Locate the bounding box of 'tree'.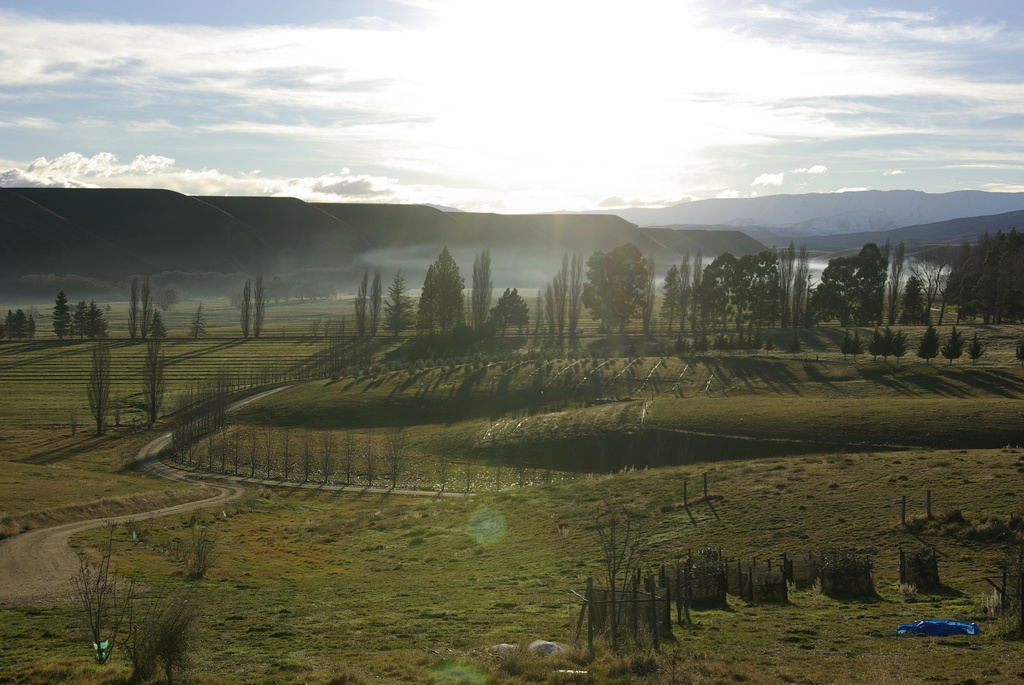
Bounding box: (141,279,148,334).
